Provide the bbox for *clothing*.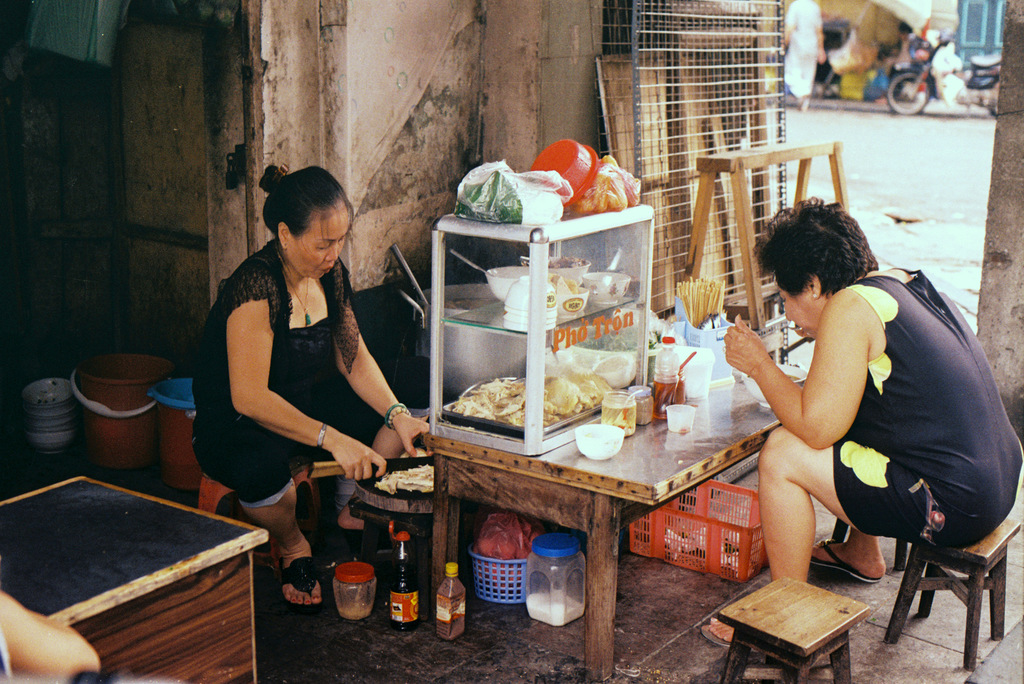
[x1=804, y1=257, x2=1023, y2=571].
